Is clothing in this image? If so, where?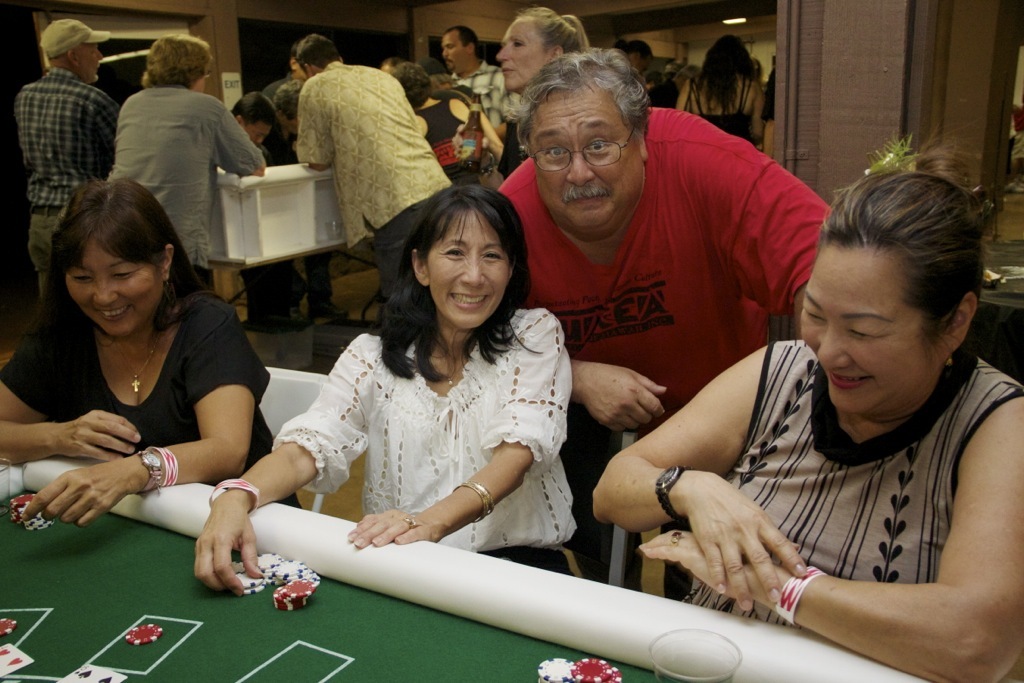
Yes, at select_region(689, 320, 1014, 672).
